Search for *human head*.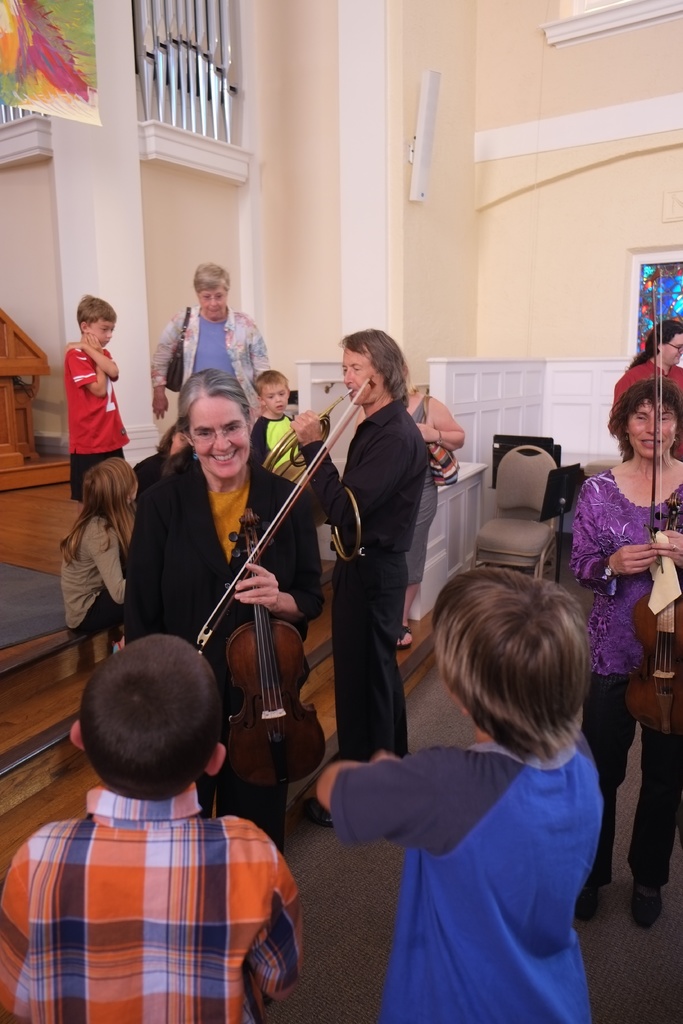
Found at 178 370 255 483.
